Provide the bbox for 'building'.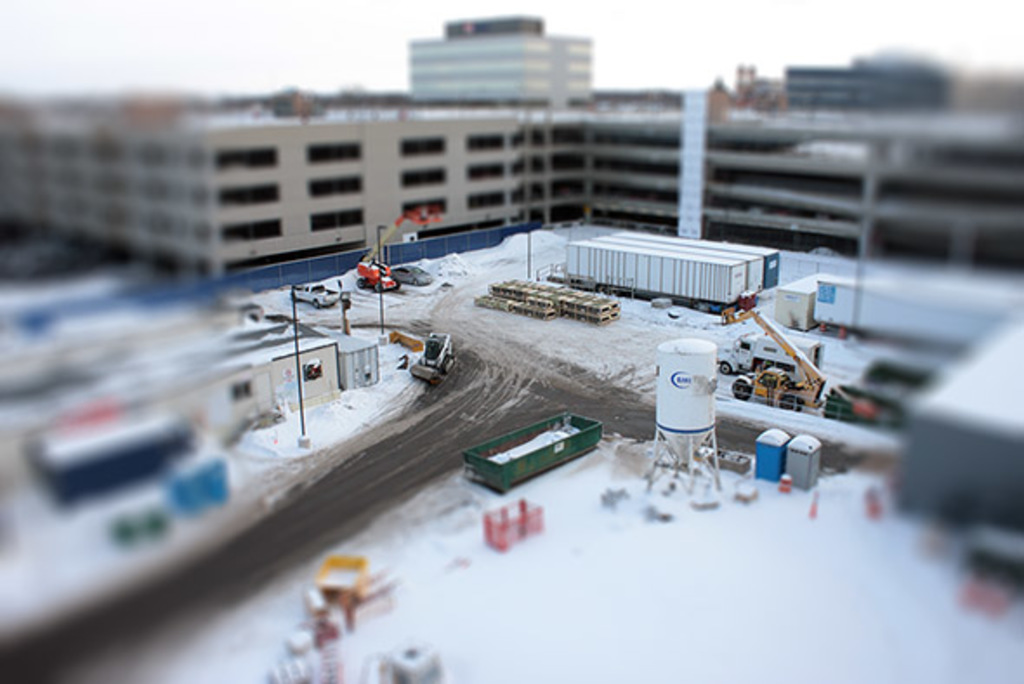
(0, 17, 1021, 281).
